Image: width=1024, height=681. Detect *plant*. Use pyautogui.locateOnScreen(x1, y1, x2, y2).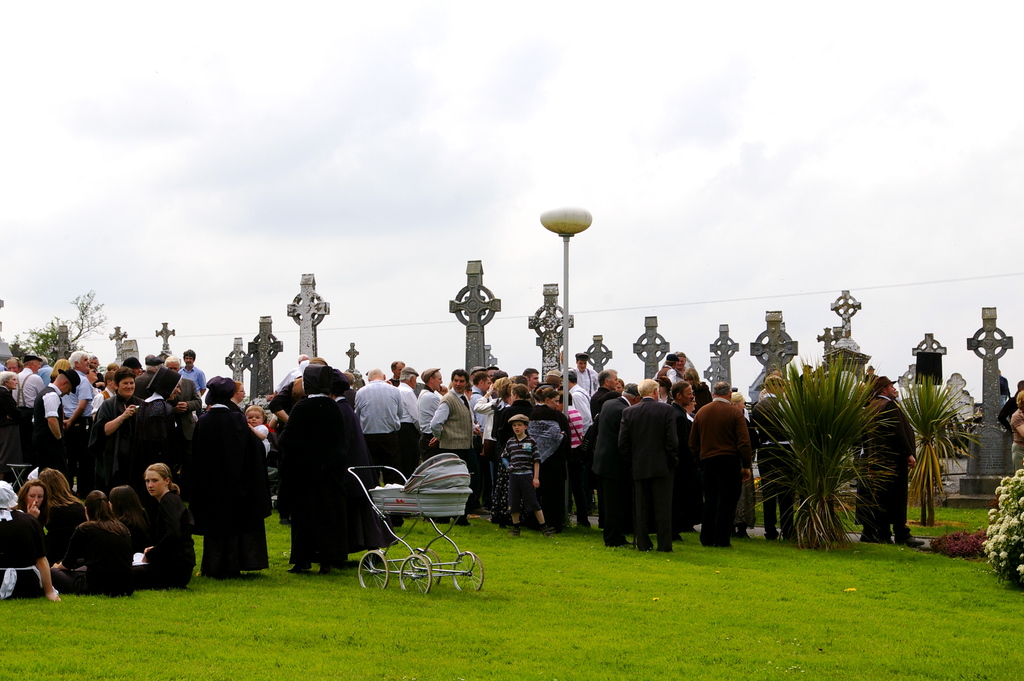
pyautogui.locateOnScreen(931, 531, 995, 566).
